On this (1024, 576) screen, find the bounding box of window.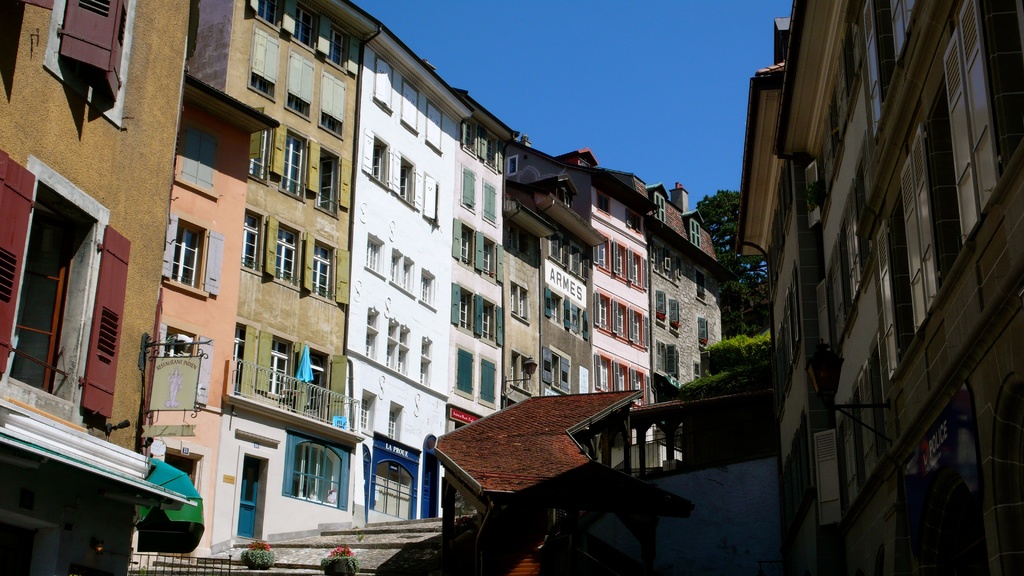
Bounding box: x1=420, y1=175, x2=442, y2=230.
